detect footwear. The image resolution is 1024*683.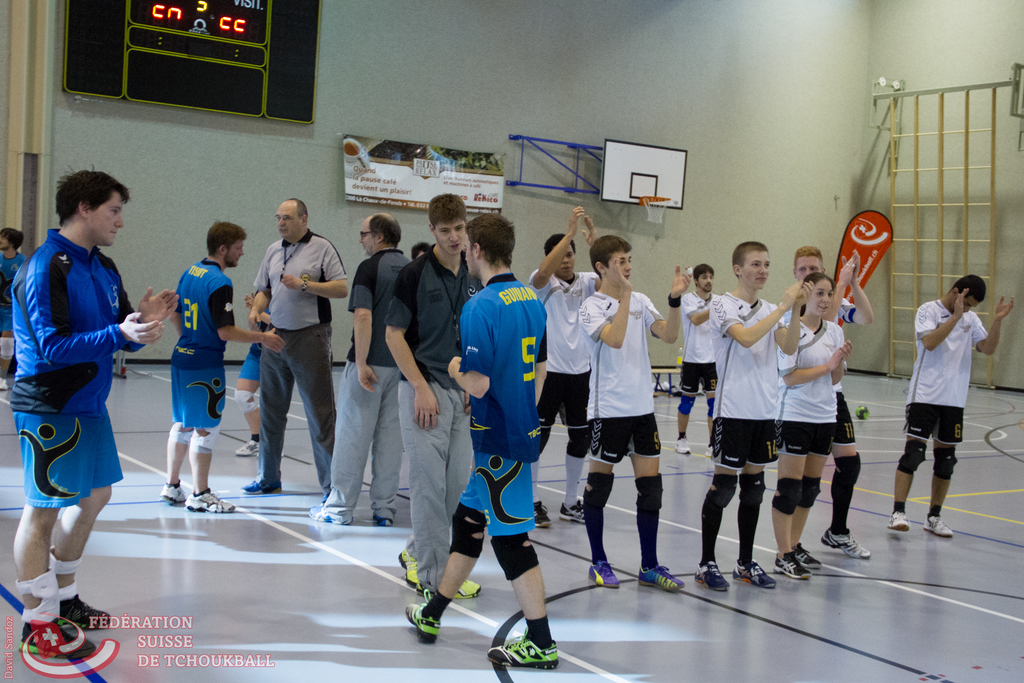
243 479 284 498.
